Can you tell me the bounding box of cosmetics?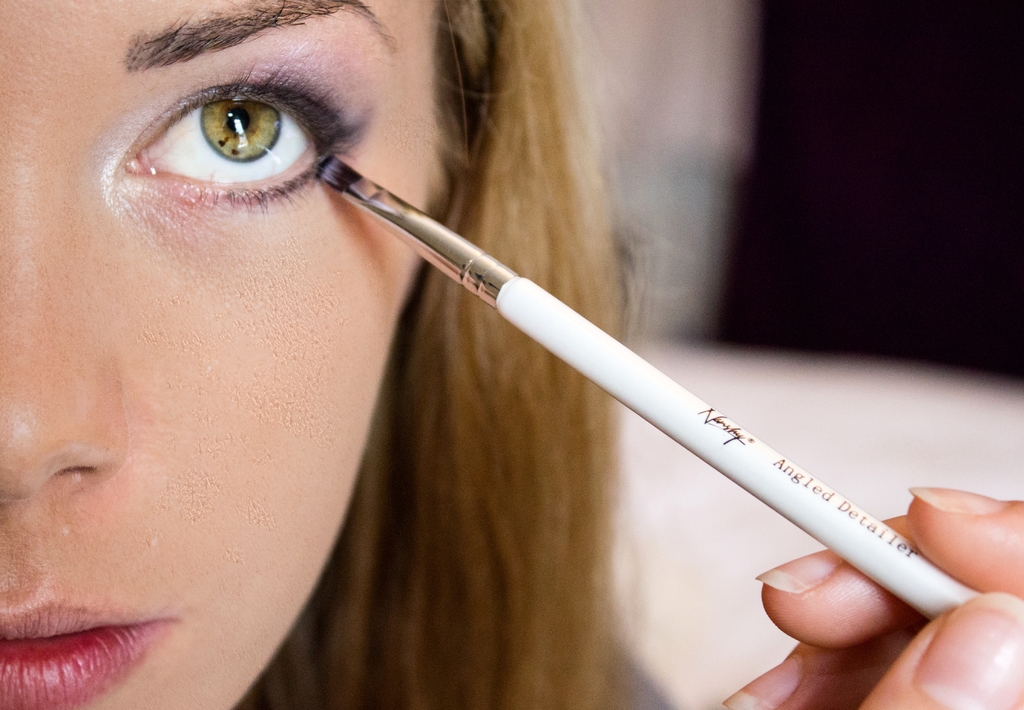
(317,154,983,622).
